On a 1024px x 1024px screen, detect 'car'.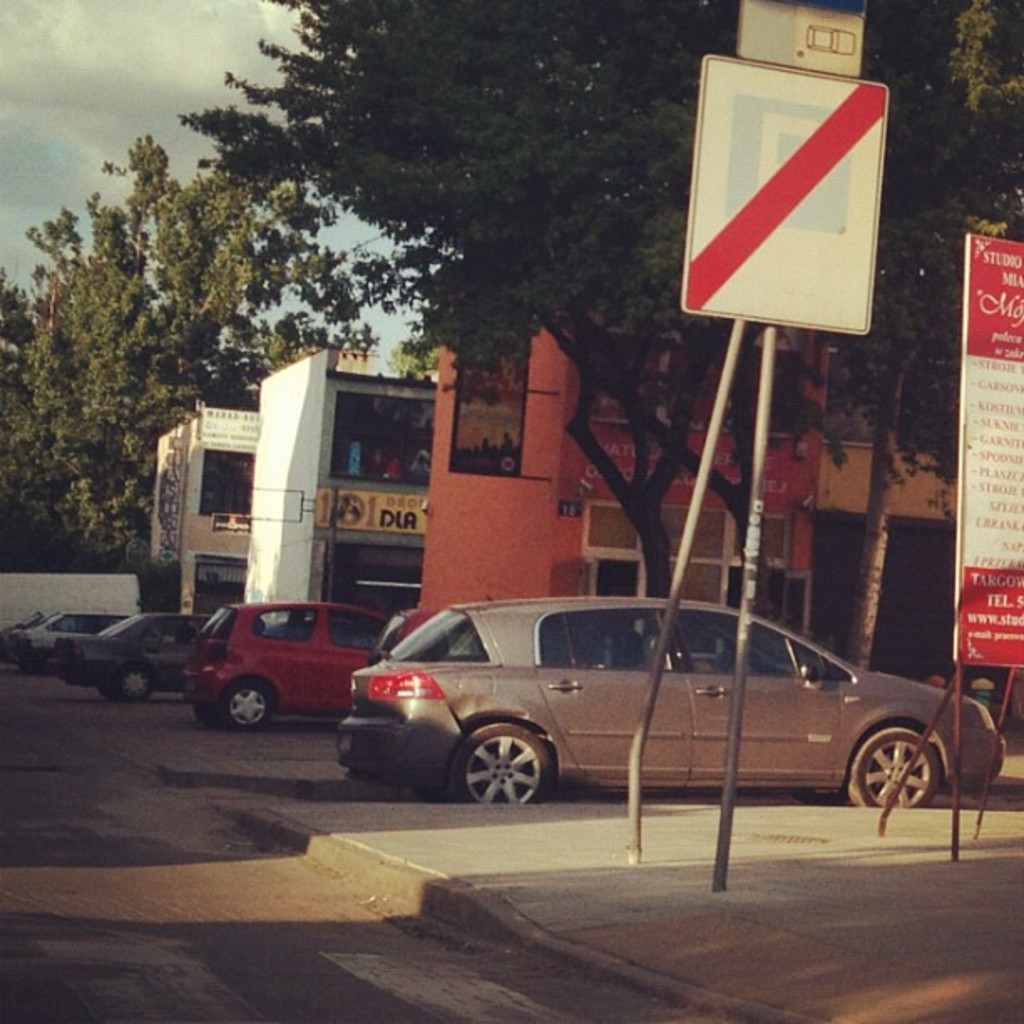
box(54, 619, 207, 704).
